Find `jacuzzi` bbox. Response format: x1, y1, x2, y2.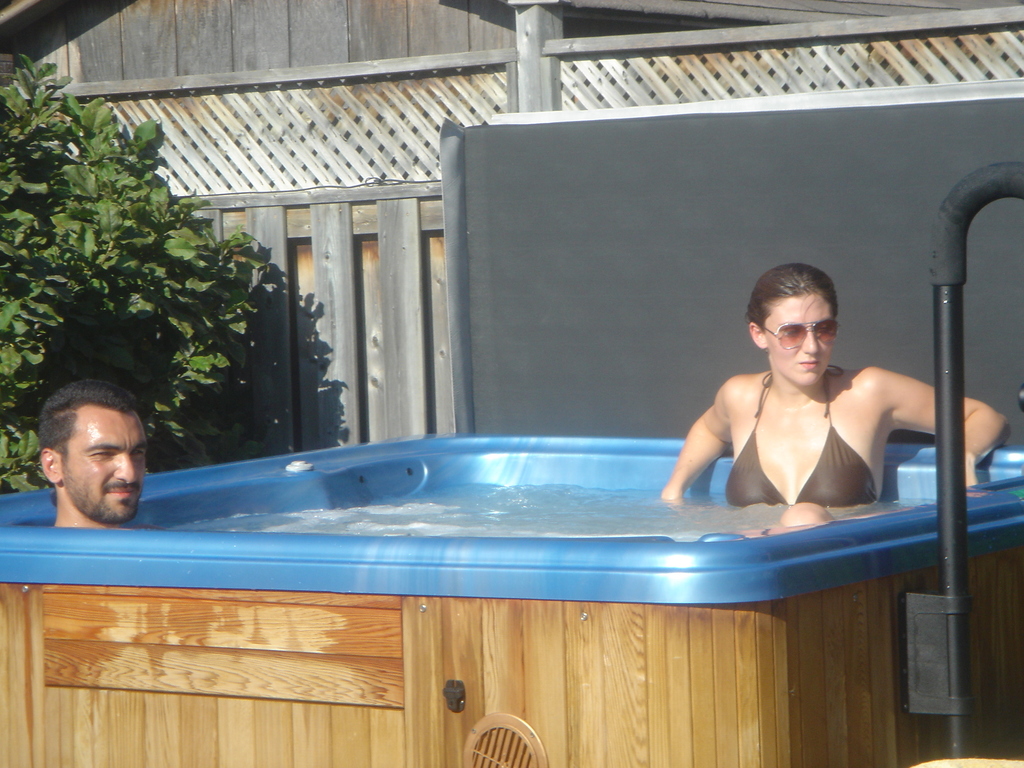
0, 435, 1023, 767.
